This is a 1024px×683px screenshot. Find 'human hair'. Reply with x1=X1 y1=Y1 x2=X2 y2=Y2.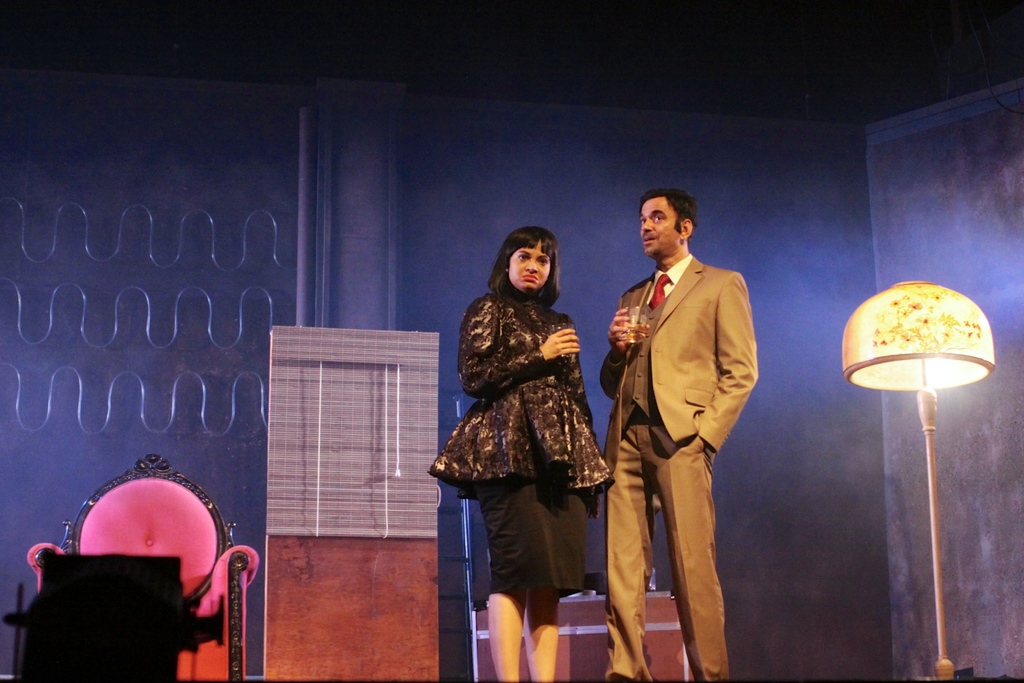
x1=496 y1=232 x2=573 y2=309.
